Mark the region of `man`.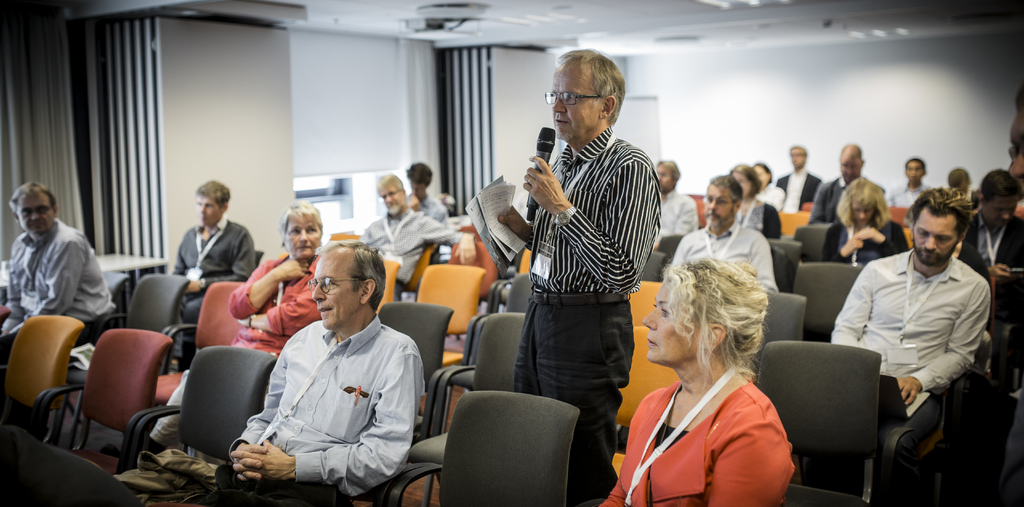
Region: <box>826,179,991,446</box>.
